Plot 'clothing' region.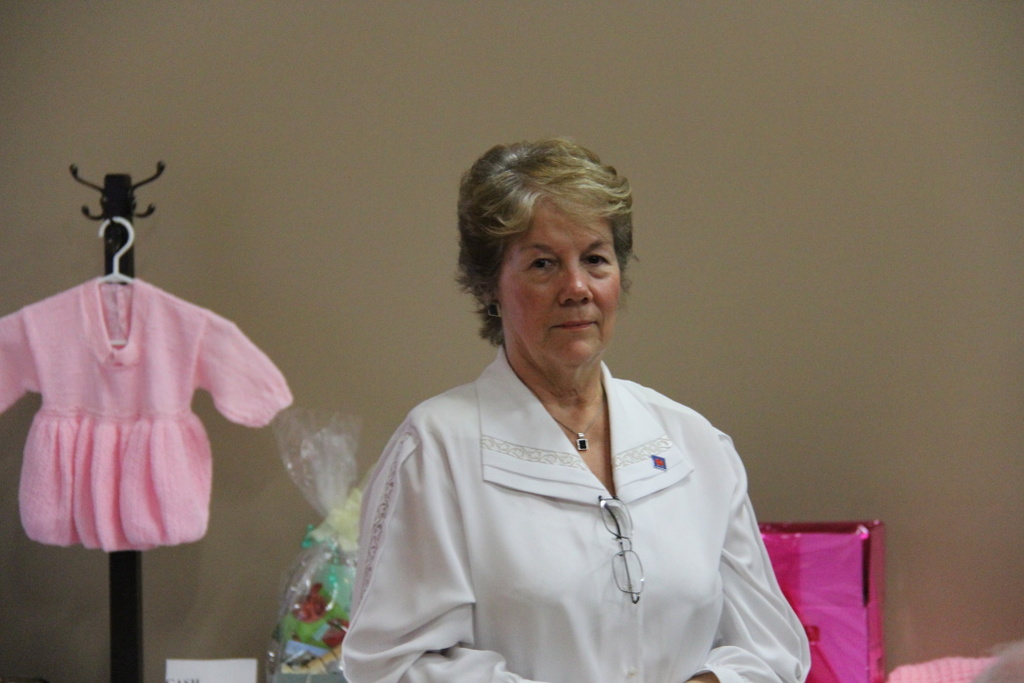
Plotted at select_region(342, 342, 814, 682).
